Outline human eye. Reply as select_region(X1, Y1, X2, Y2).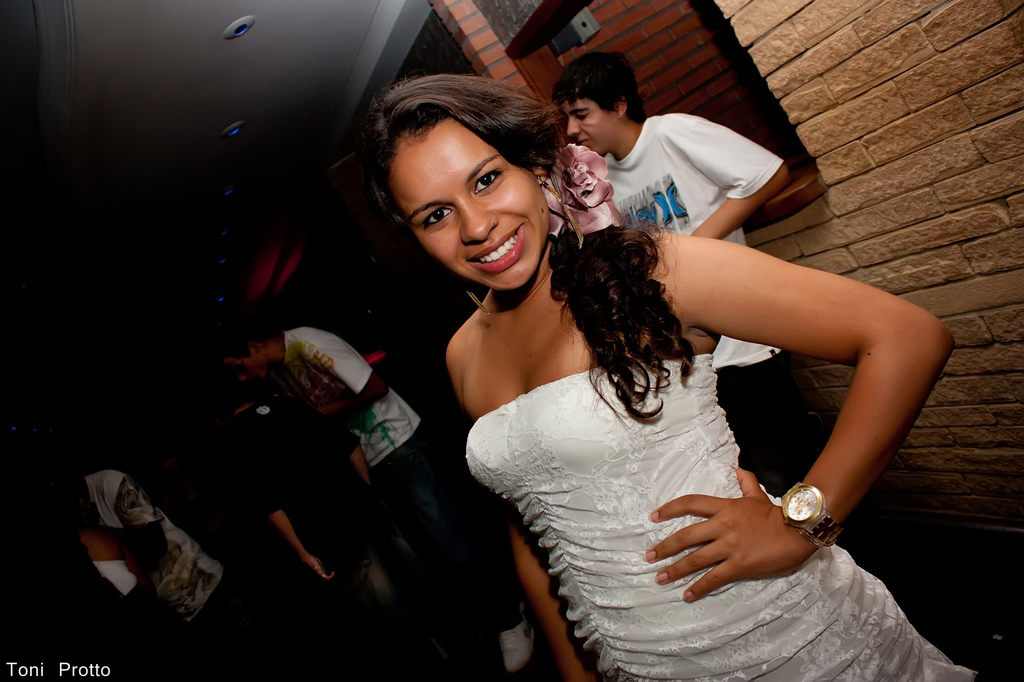
select_region(422, 209, 456, 230).
